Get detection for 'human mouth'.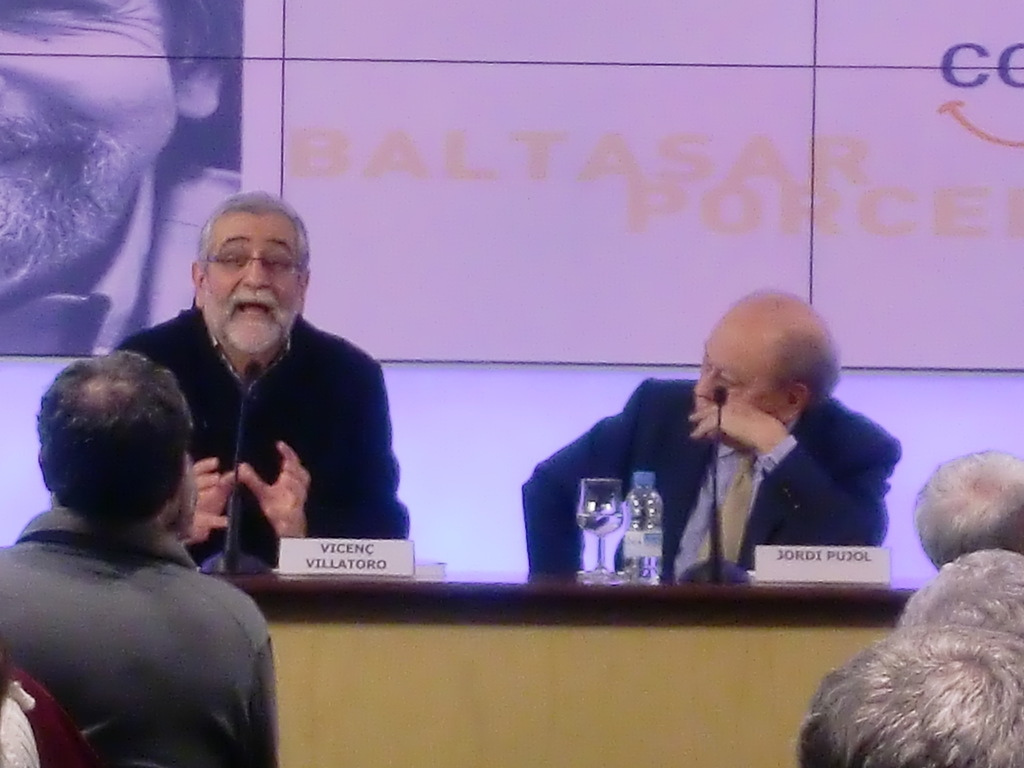
Detection: (232,300,271,316).
